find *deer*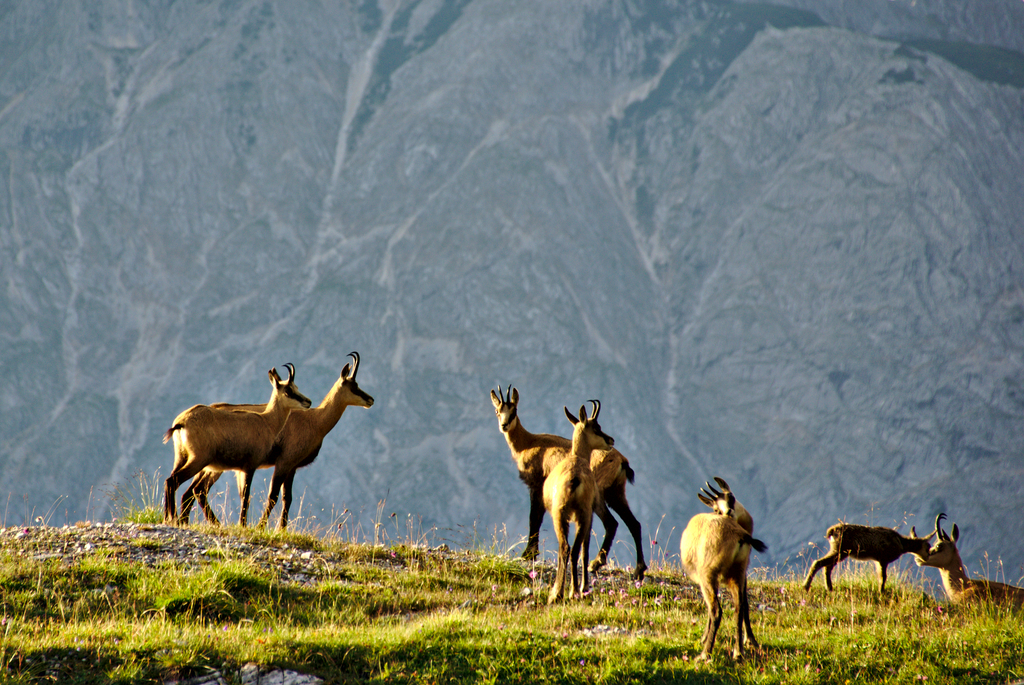
916,512,1023,612
